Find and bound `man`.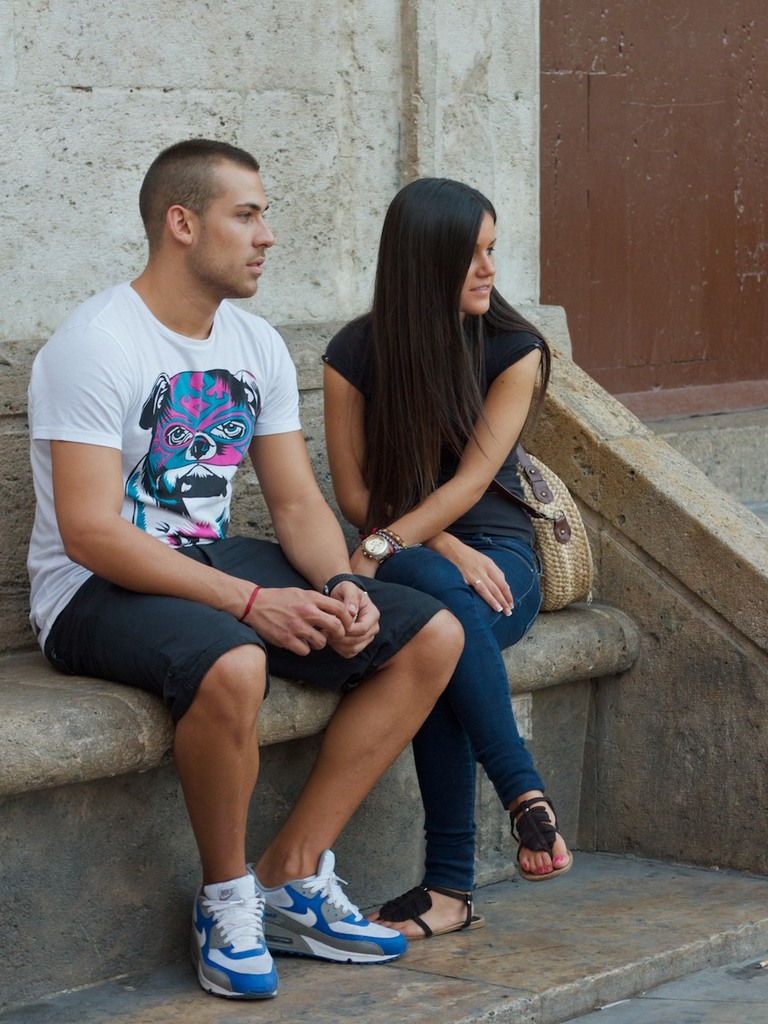
Bound: detection(77, 131, 336, 958).
